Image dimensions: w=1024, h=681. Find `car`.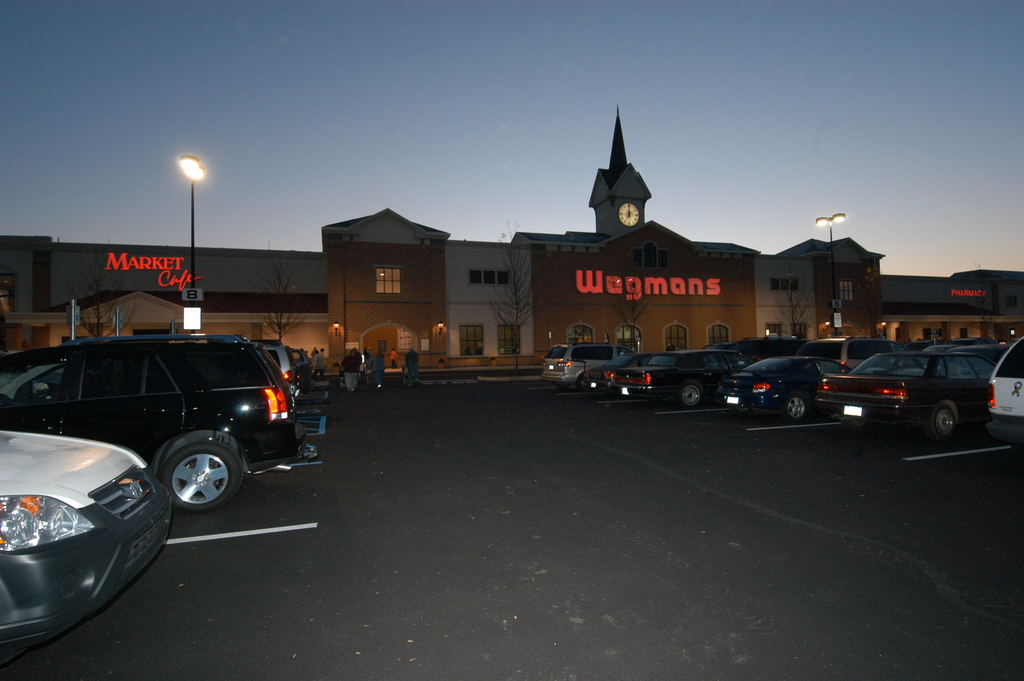
x1=261 y1=341 x2=311 y2=436.
